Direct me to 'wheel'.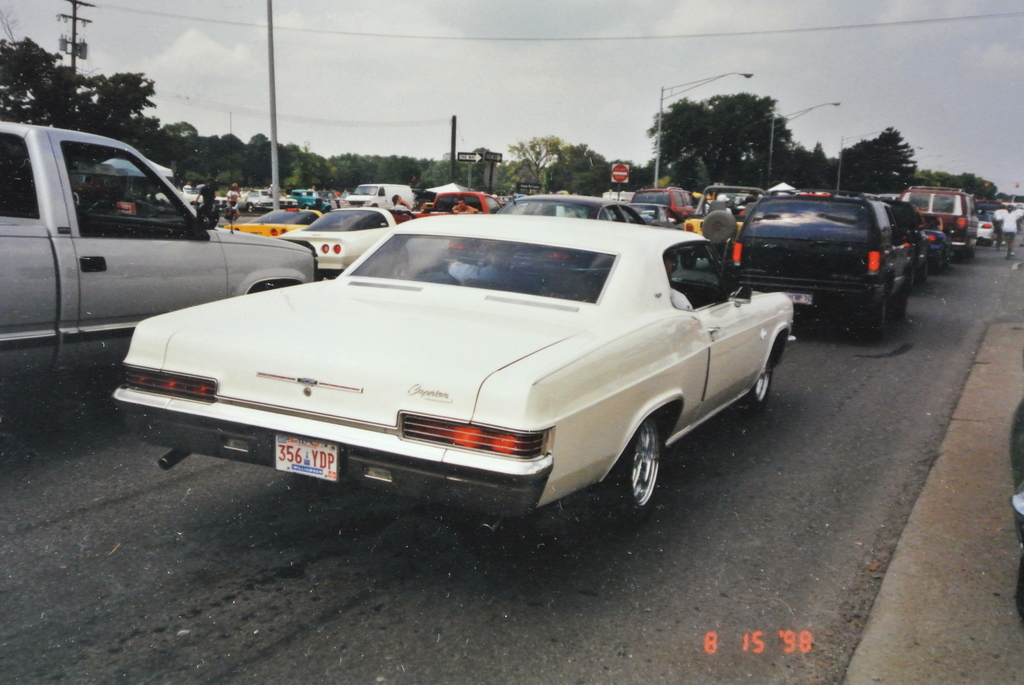
Direction: l=740, t=358, r=775, b=409.
